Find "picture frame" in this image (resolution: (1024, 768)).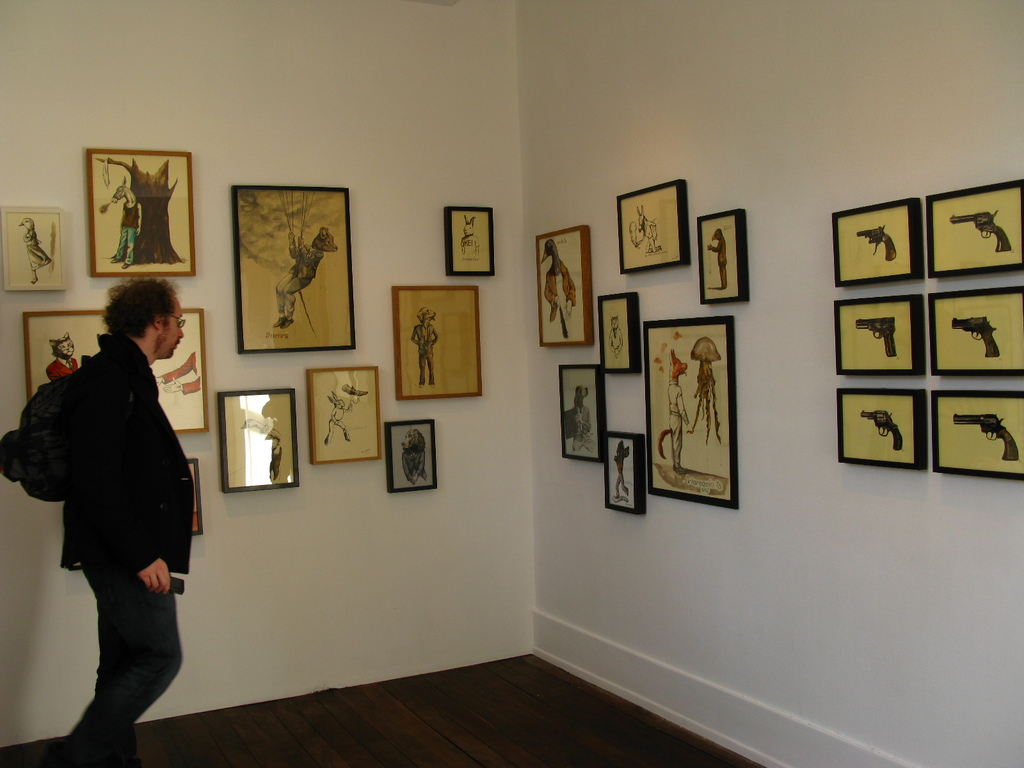
BBox(216, 388, 300, 492).
